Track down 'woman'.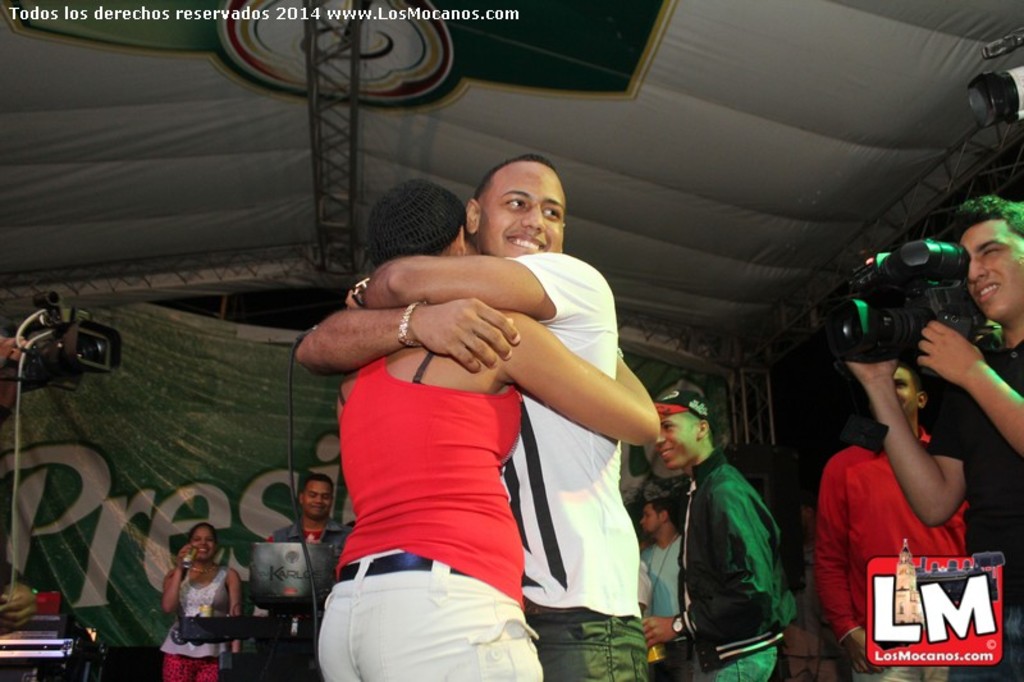
Tracked to (left=317, top=179, right=663, bottom=681).
